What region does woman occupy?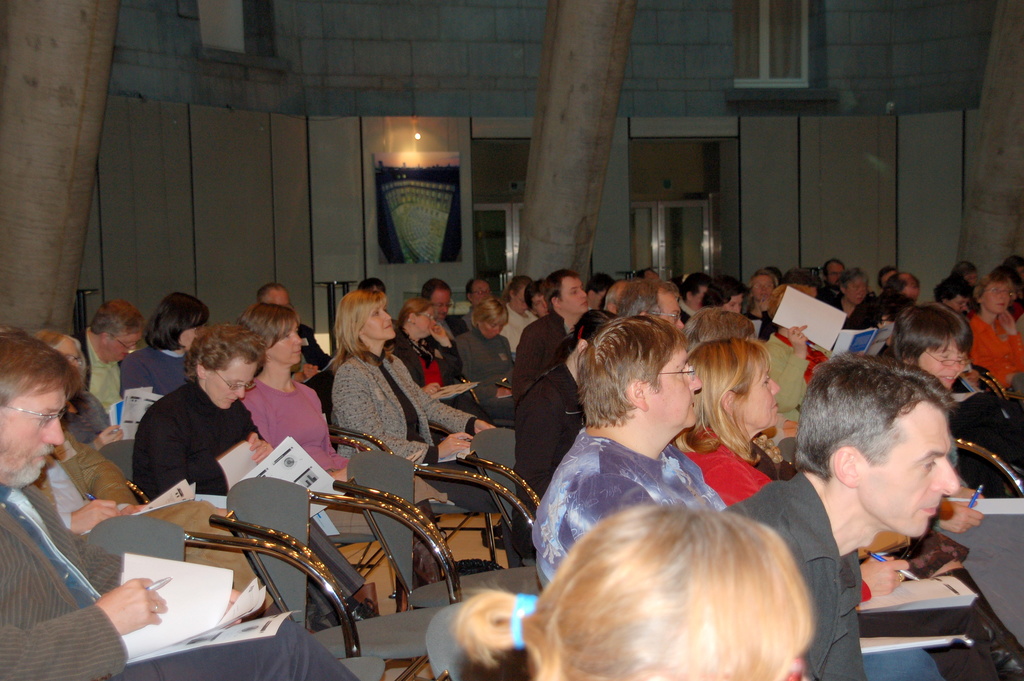
[450,295,516,418].
